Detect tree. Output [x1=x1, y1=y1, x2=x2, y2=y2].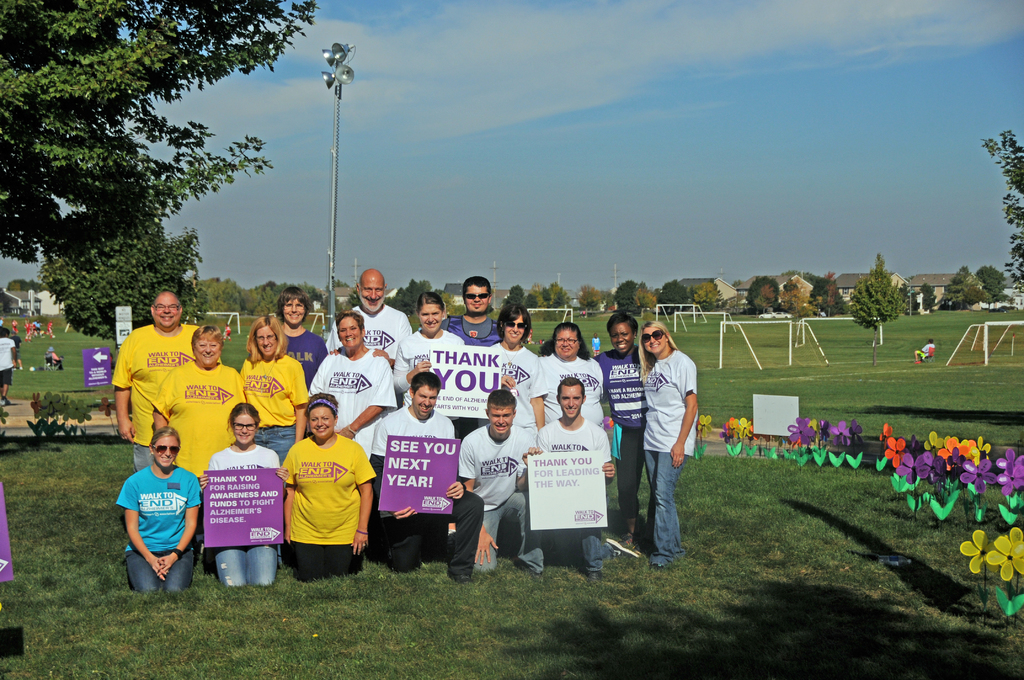
[x1=659, y1=280, x2=685, y2=311].
